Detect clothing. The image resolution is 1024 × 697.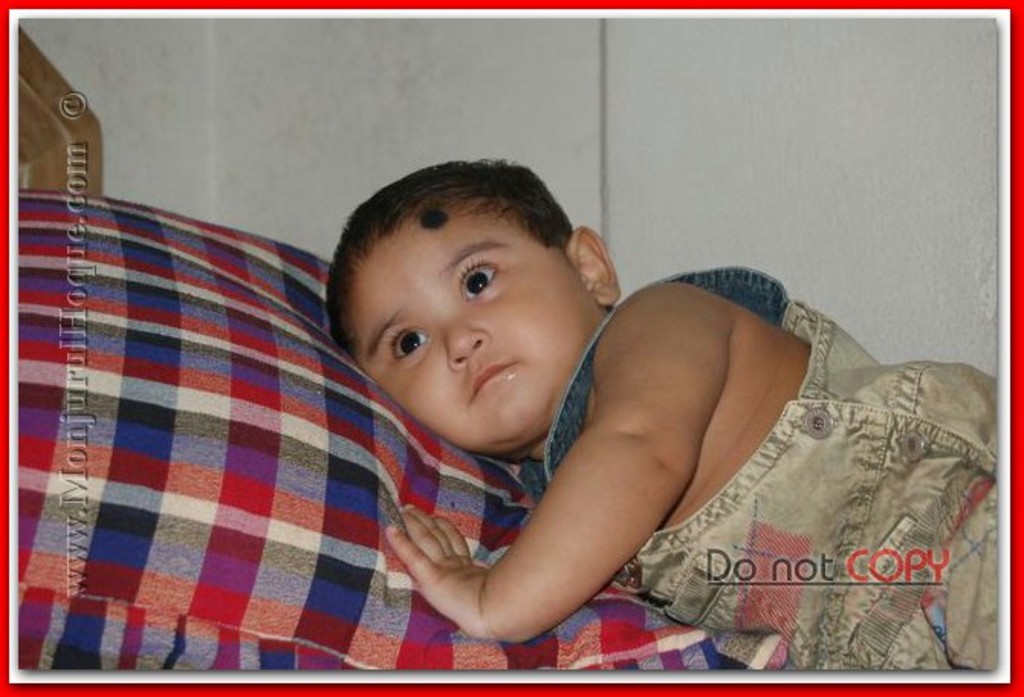
Rect(605, 263, 996, 627).
